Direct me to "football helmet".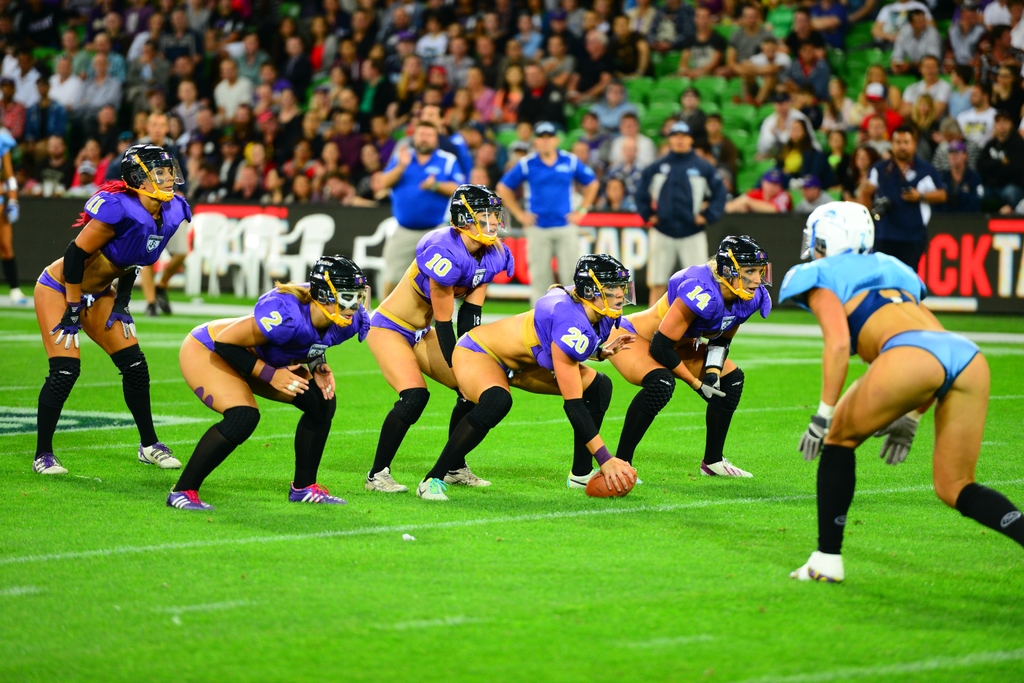
Direction: <region>111, 137, 182, 213</region>.
